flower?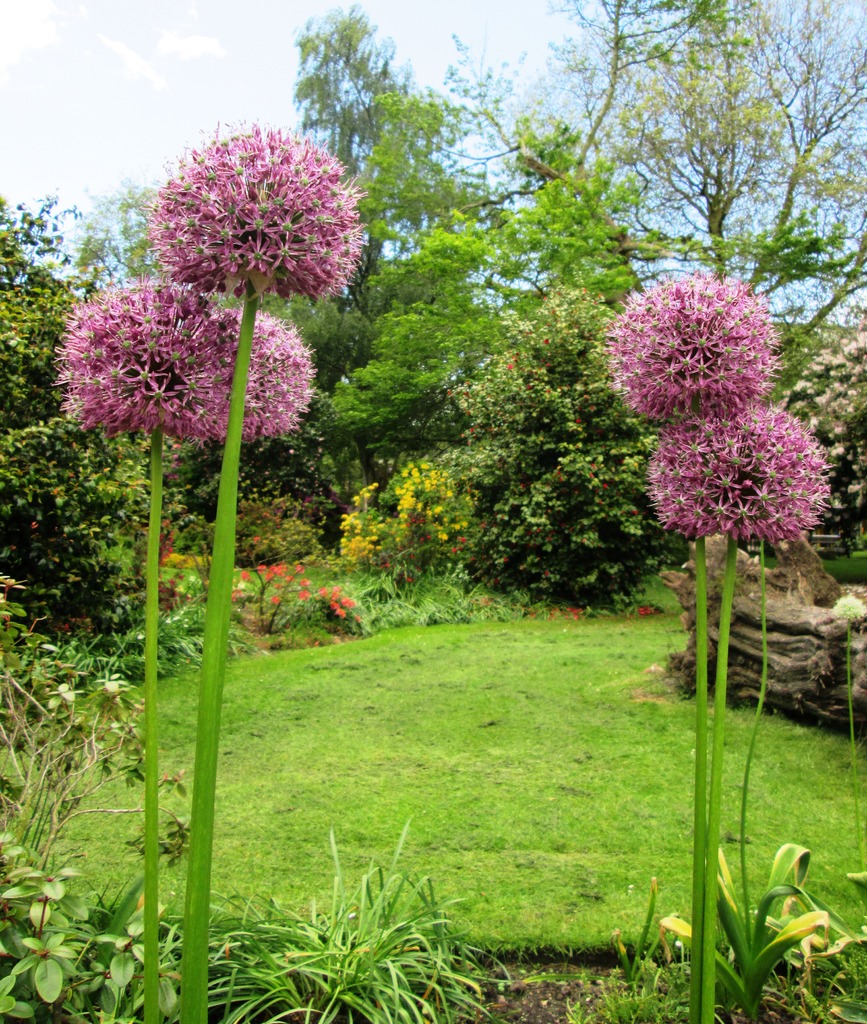
{"left": 832, "top": 593, "right": 866, "bottom": 624}
